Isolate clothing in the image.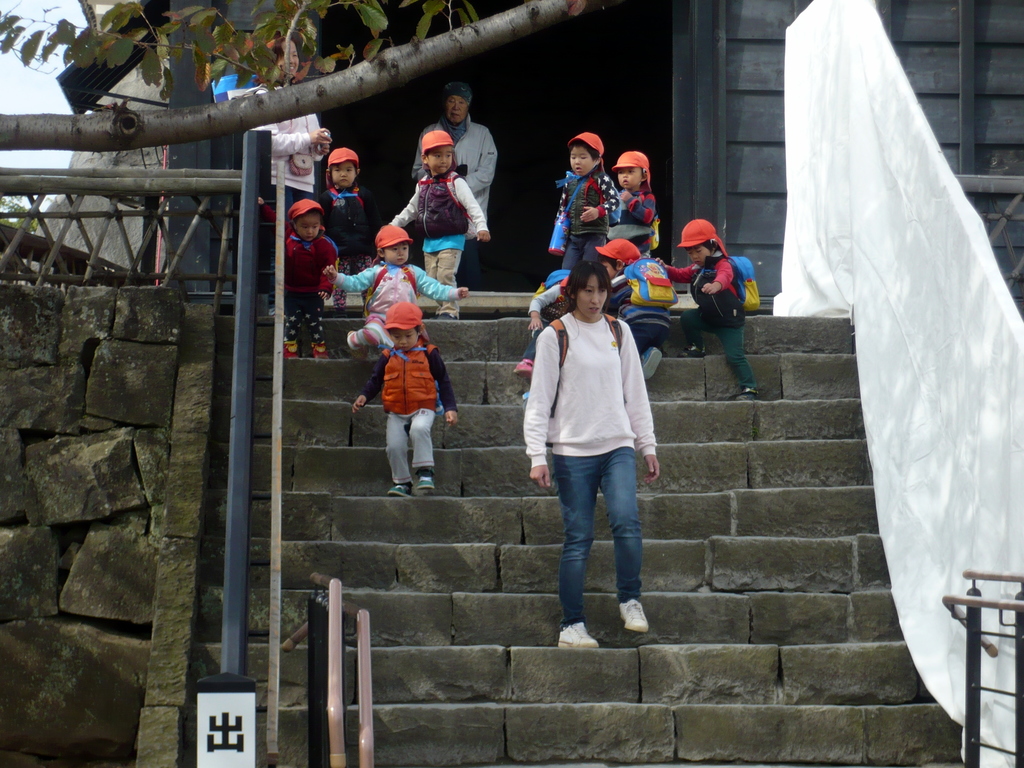
Isolated region: rect(388, 172, 483, 250).
